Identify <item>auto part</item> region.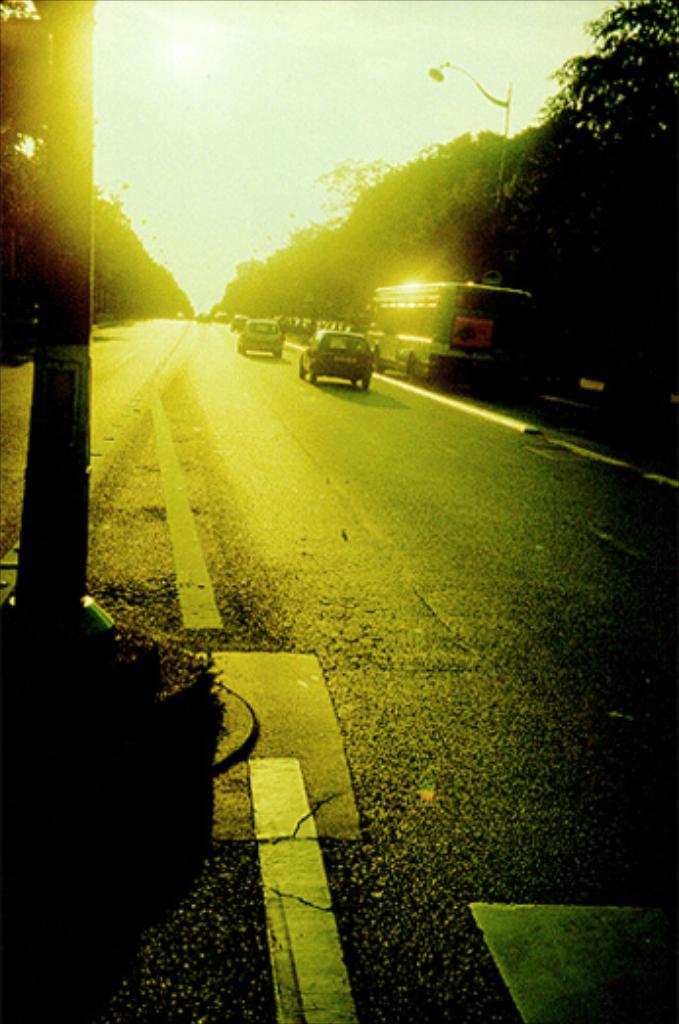
Region: [left=309, top=364, right=319, bottom=388].
